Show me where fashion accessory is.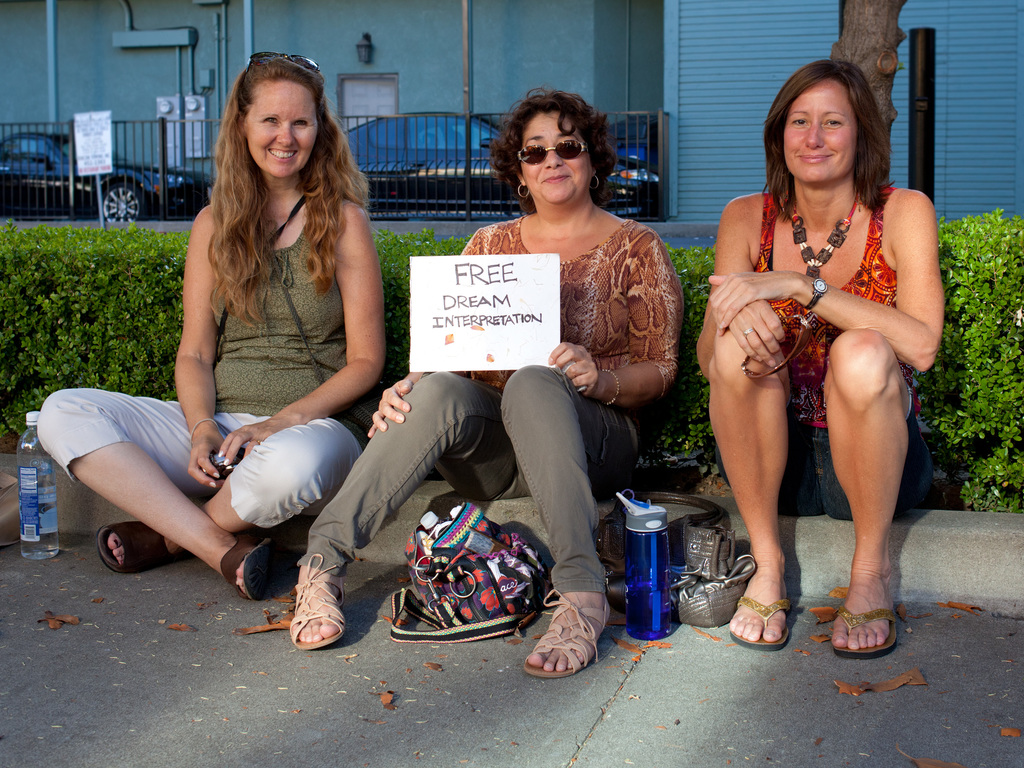
fashion accessory is at locate(525, 589, 611, 680).
